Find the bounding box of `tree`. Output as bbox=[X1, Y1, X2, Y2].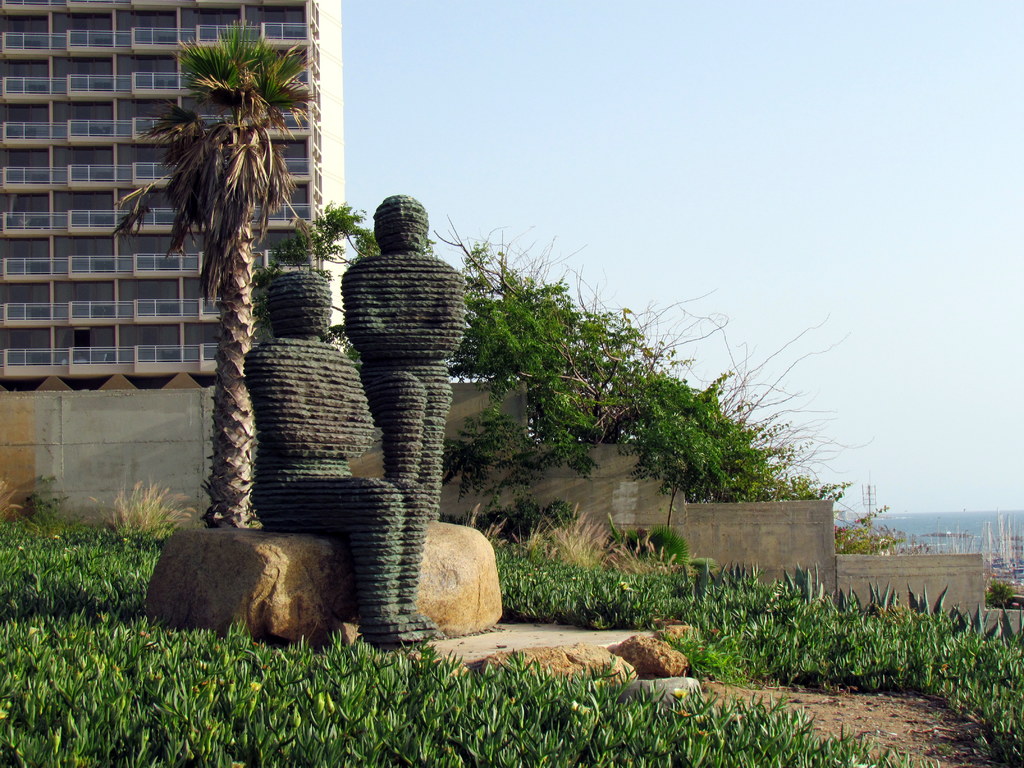
bbox=[257, 199, 874, 532].
